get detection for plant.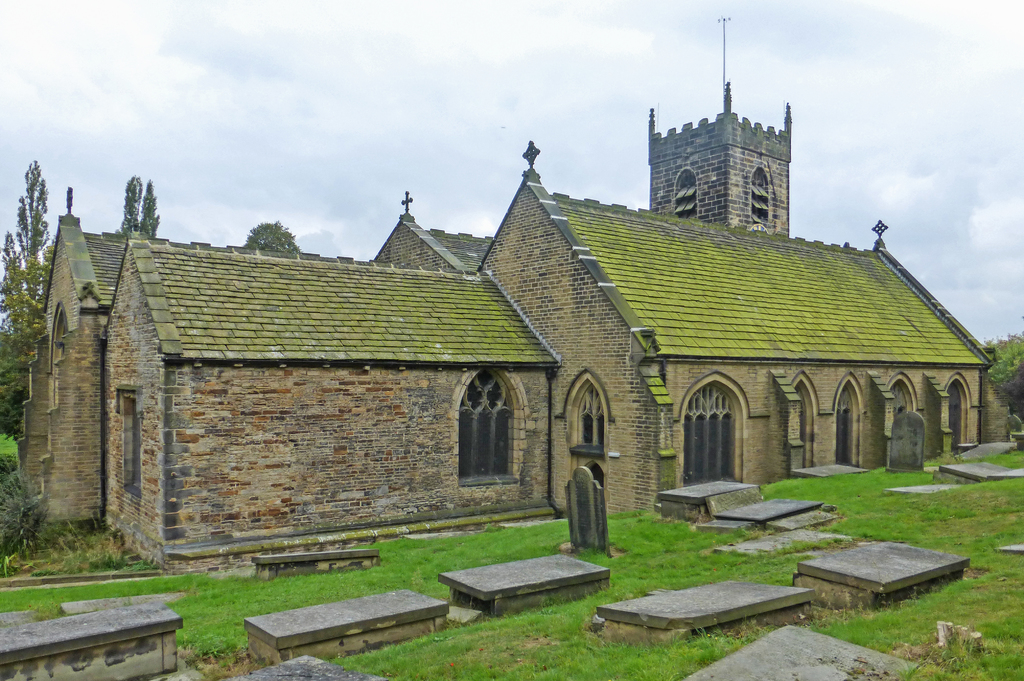
Detection: 33 508 144 575.
